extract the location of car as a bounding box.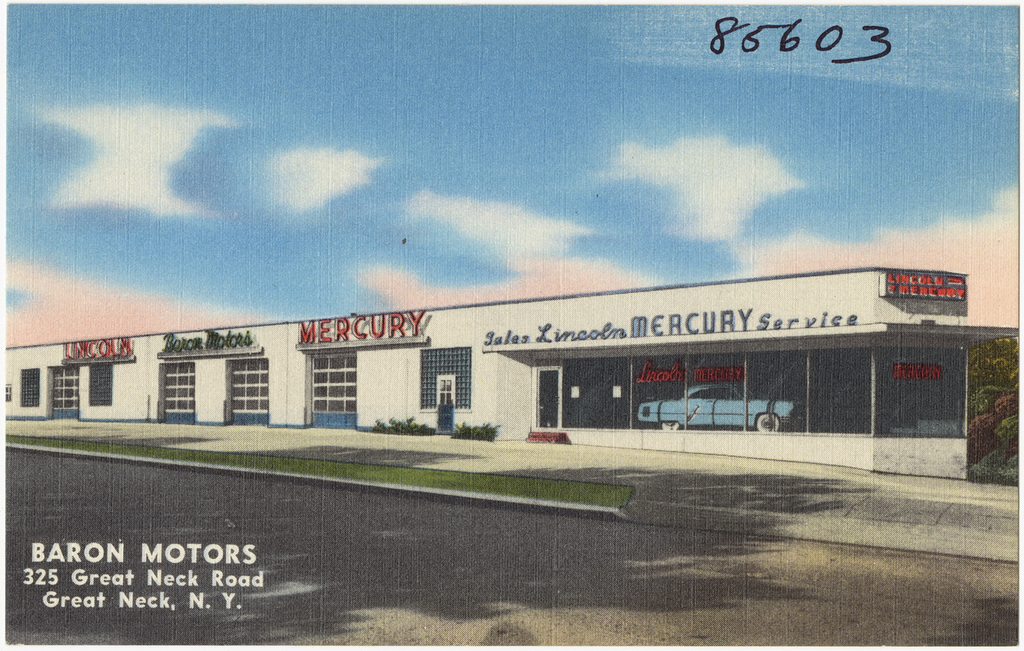
{"x1": 637, "y1": 384, "x2": 805, "y2": 432}.
